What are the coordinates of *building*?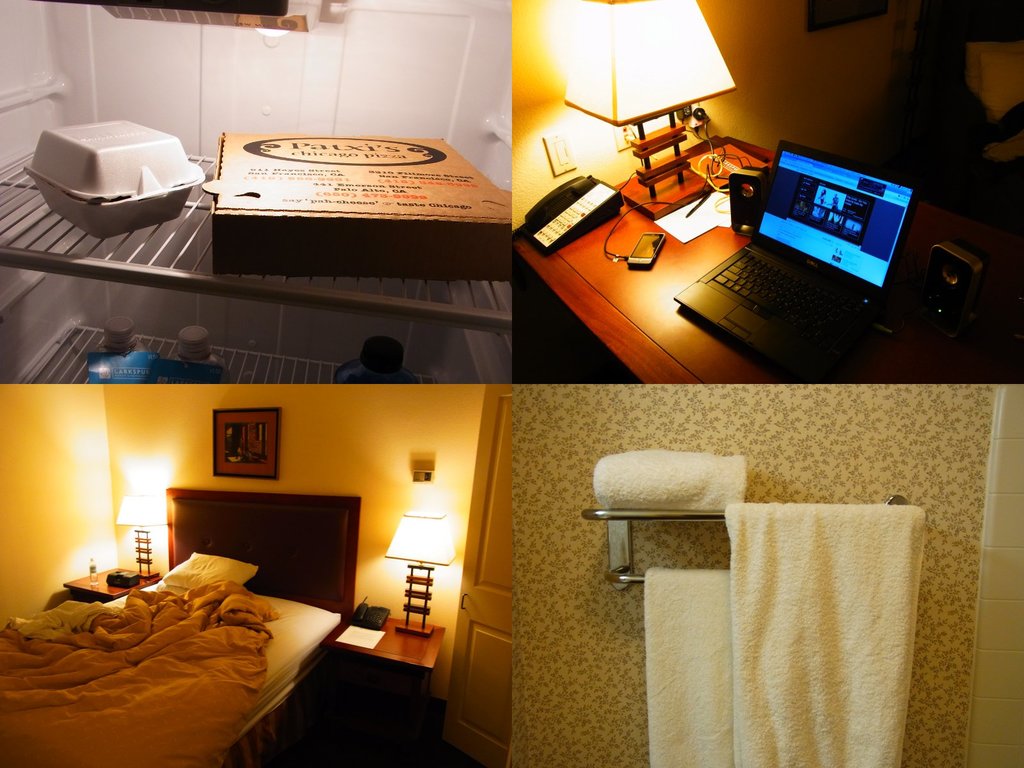
locate(513, 0, 1023, 385).
